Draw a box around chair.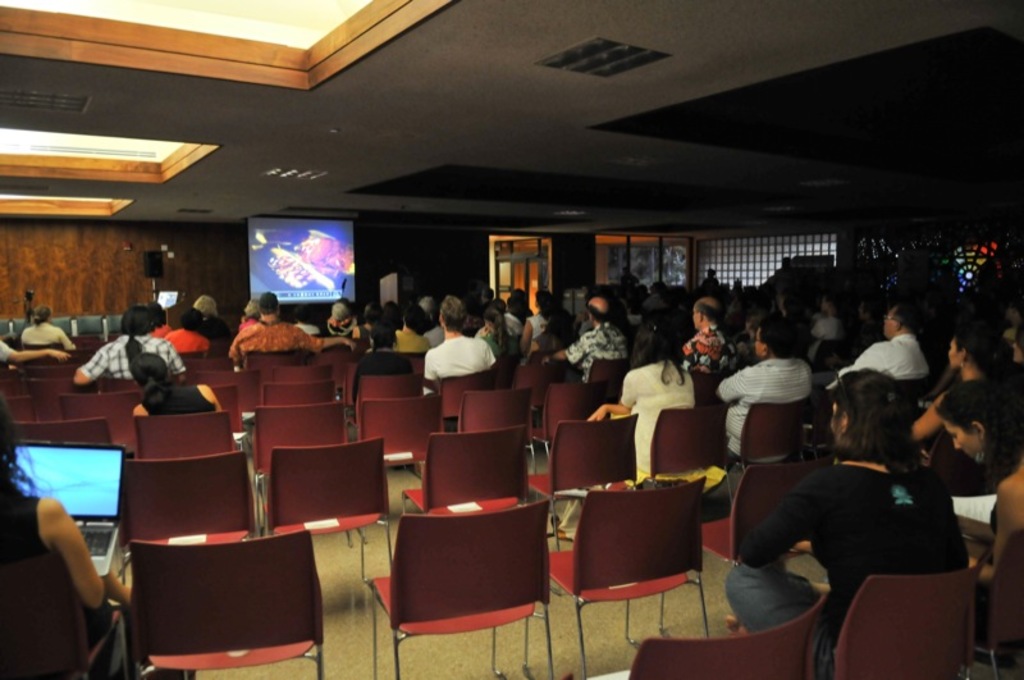
{"x1": 342, "y1": 352, "x2": 407, "y2": 394}.
